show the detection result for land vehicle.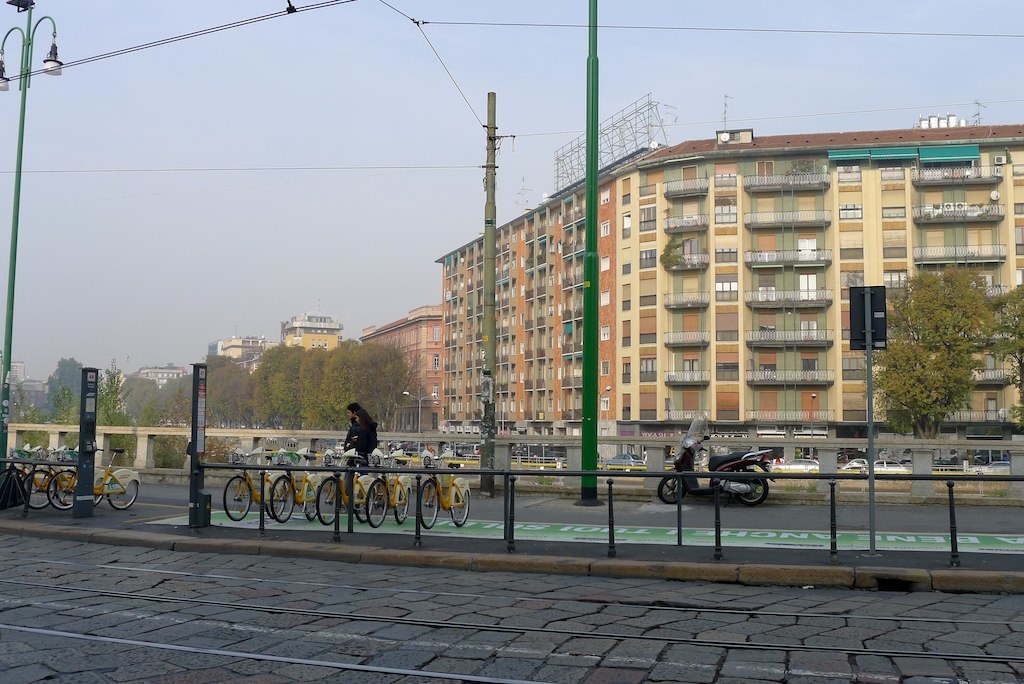
{"left": 0, "top": 444, "right": 43, "bottom": 494}.
